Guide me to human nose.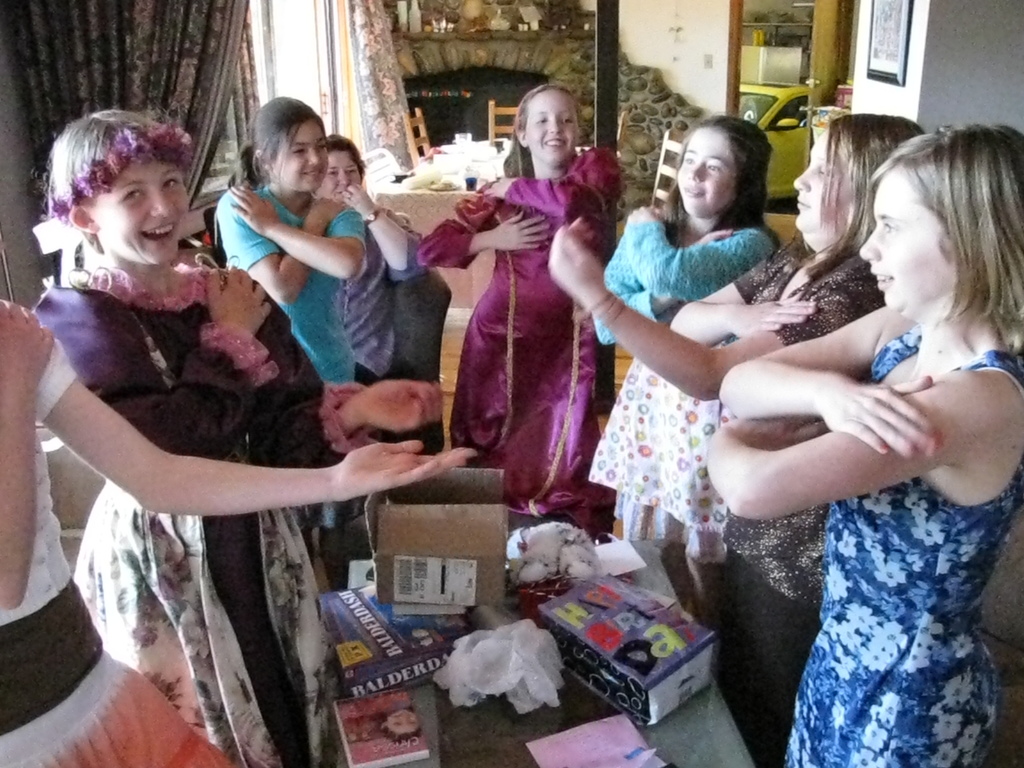
Guidance: 308:148:324:166.
